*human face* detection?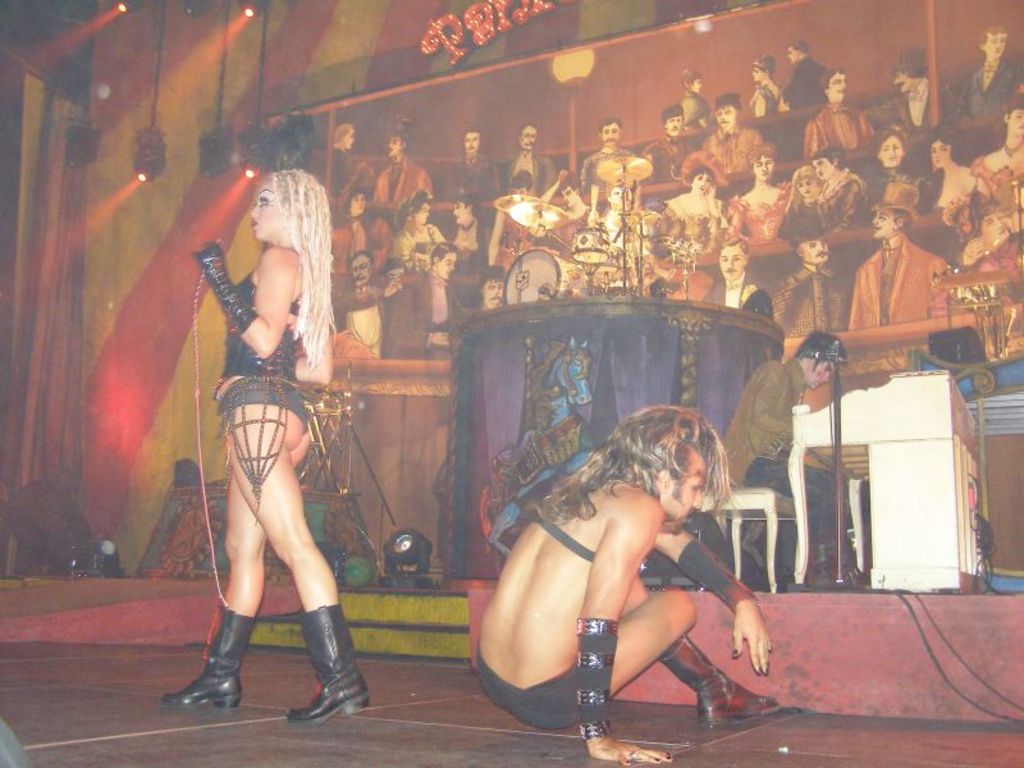
bbox(893, 72, 911, 95)
